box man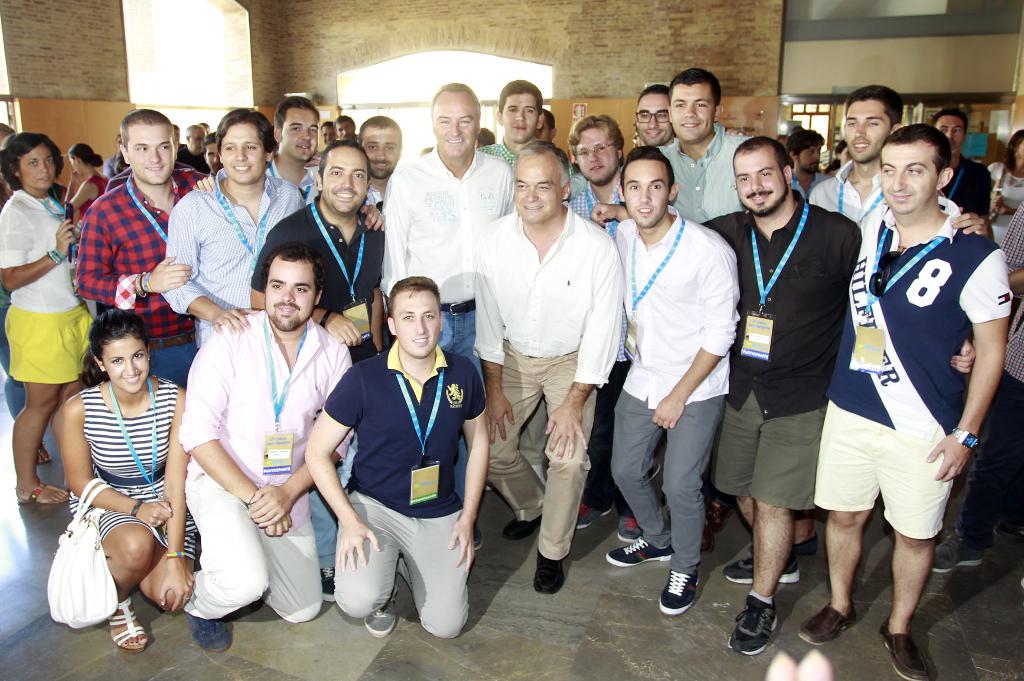
310:273:487:638
